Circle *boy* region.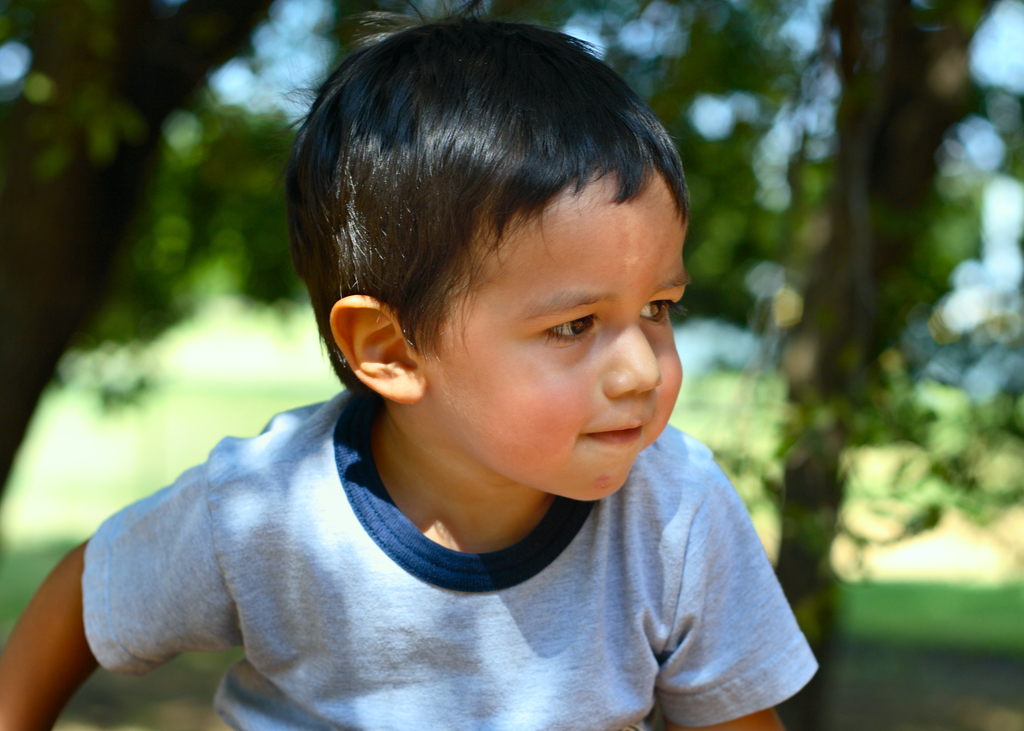
Region: select_region(0, 0, 823, 730).
